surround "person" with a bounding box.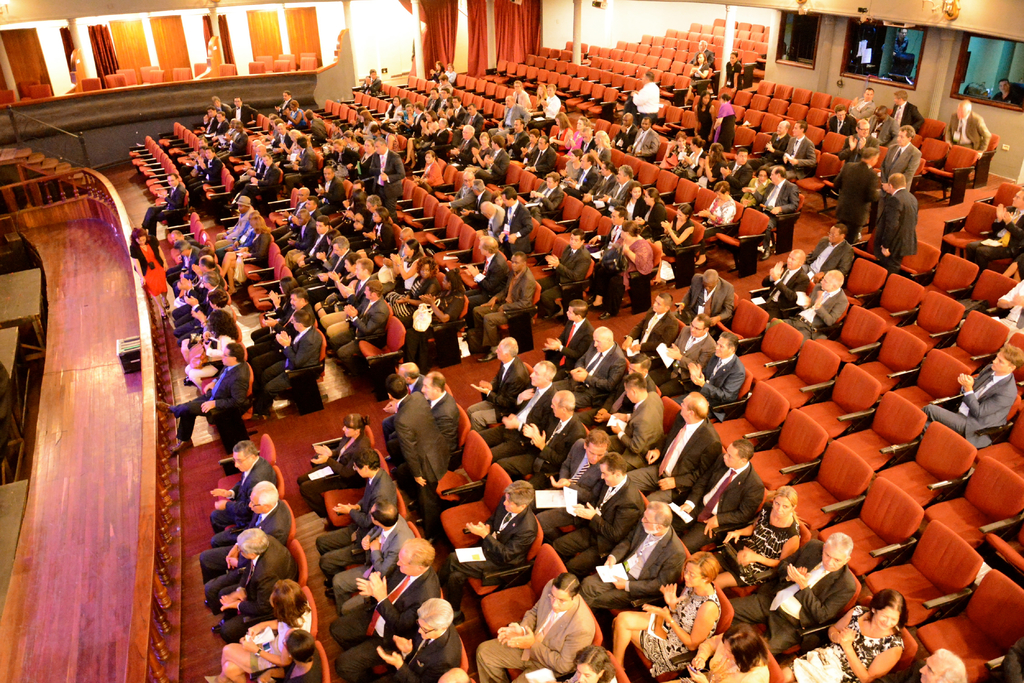
661:201:691:253.
